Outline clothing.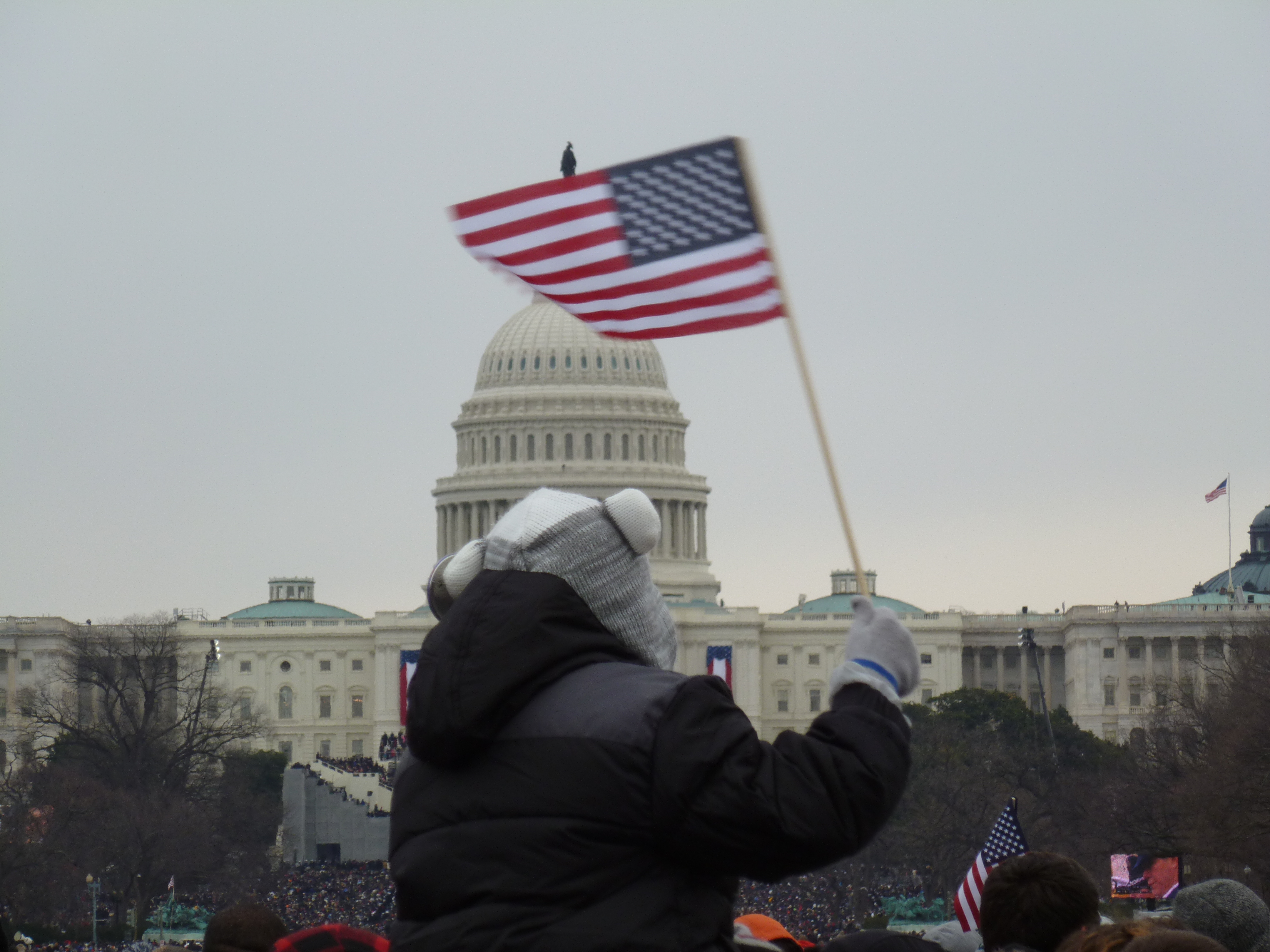
Outline: box(110, 140, 276, 279).
